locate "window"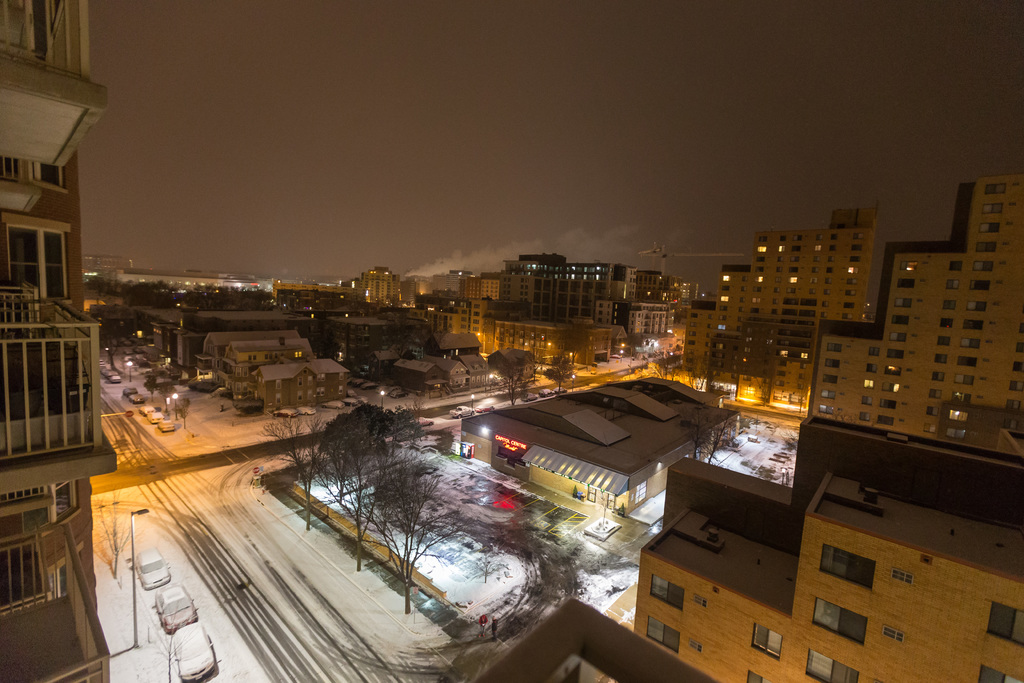
bbox=[893, 300, 911, 308]
